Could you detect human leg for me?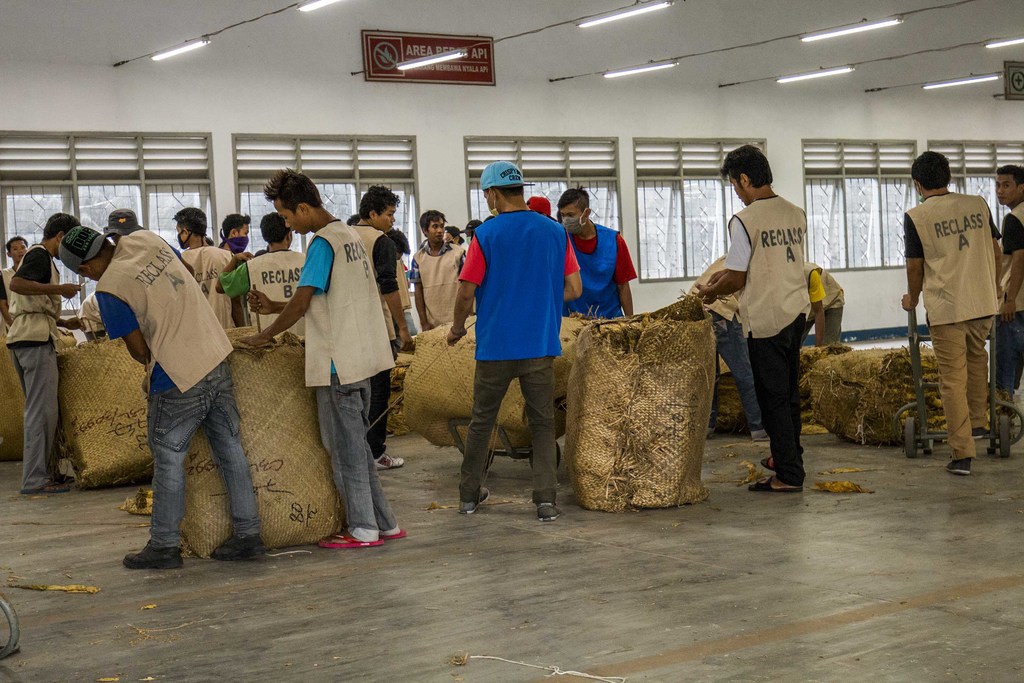
Detection result: (x1=460, y1=354, x2=513, y2=514).
